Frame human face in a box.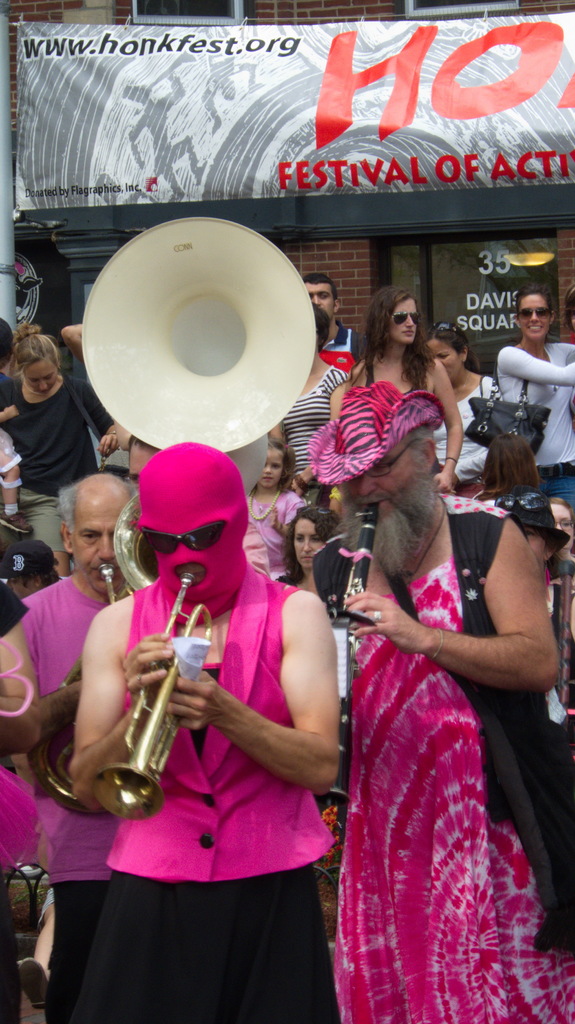
bbox=[515, 297, 549, 339].
